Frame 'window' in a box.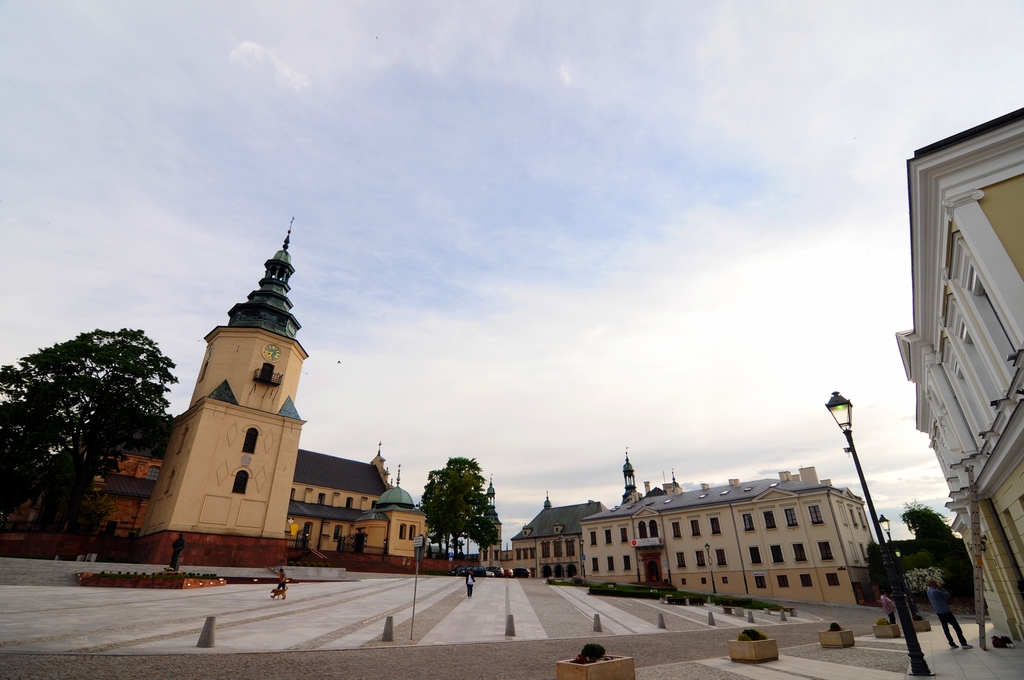
region(336, 524, 342, 540).
